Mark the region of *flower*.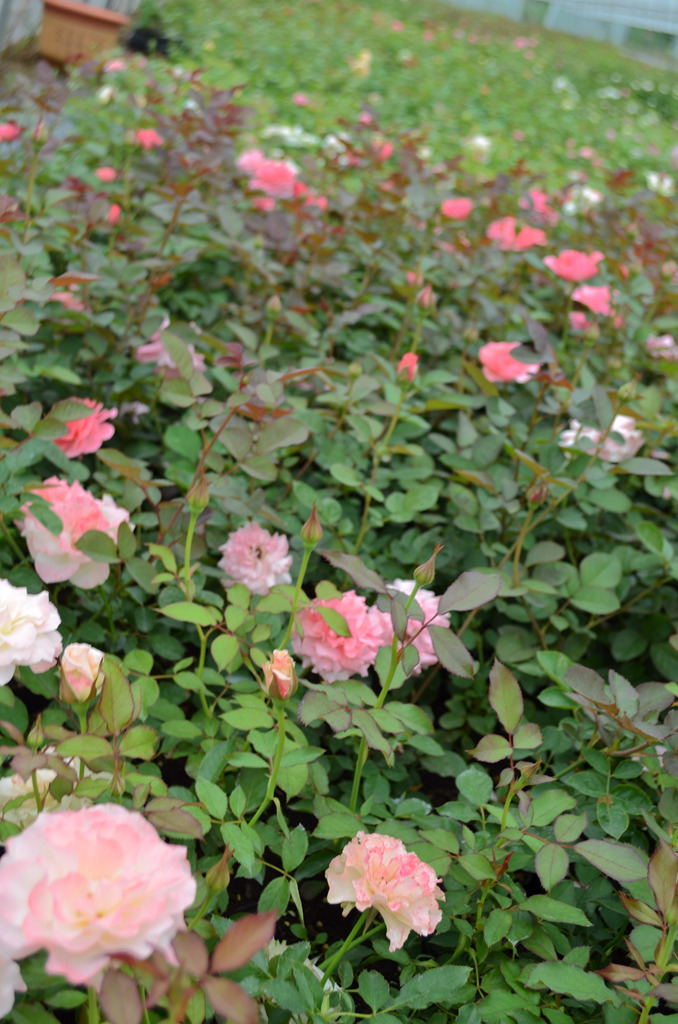
Region: box=[545, 246, 612, 276].
